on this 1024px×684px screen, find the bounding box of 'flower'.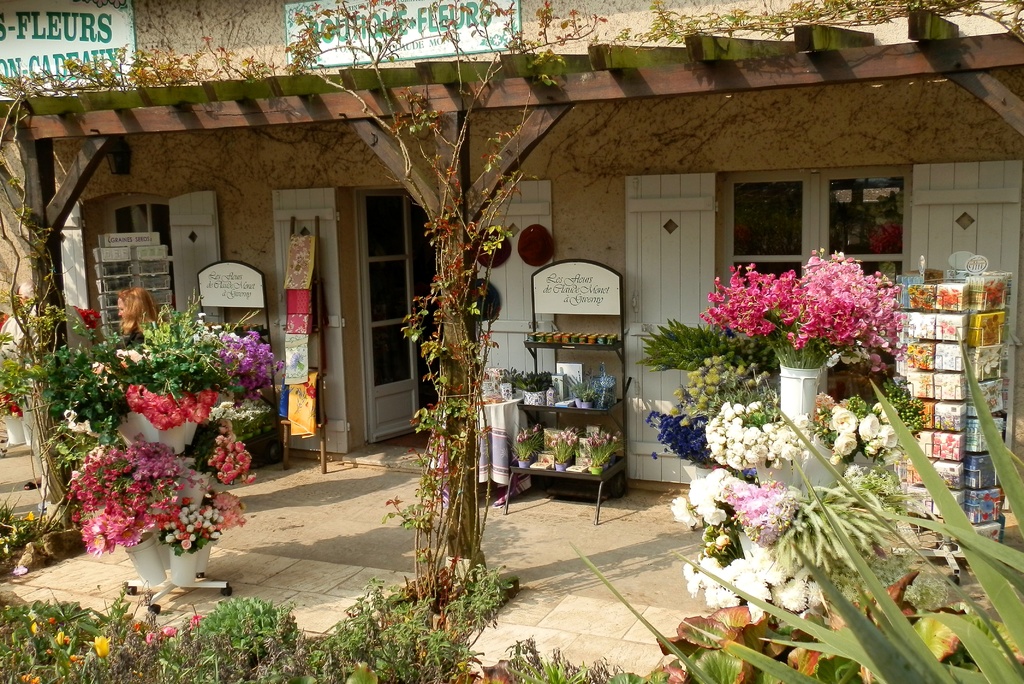
Bounding box: 860/410/879/441.
